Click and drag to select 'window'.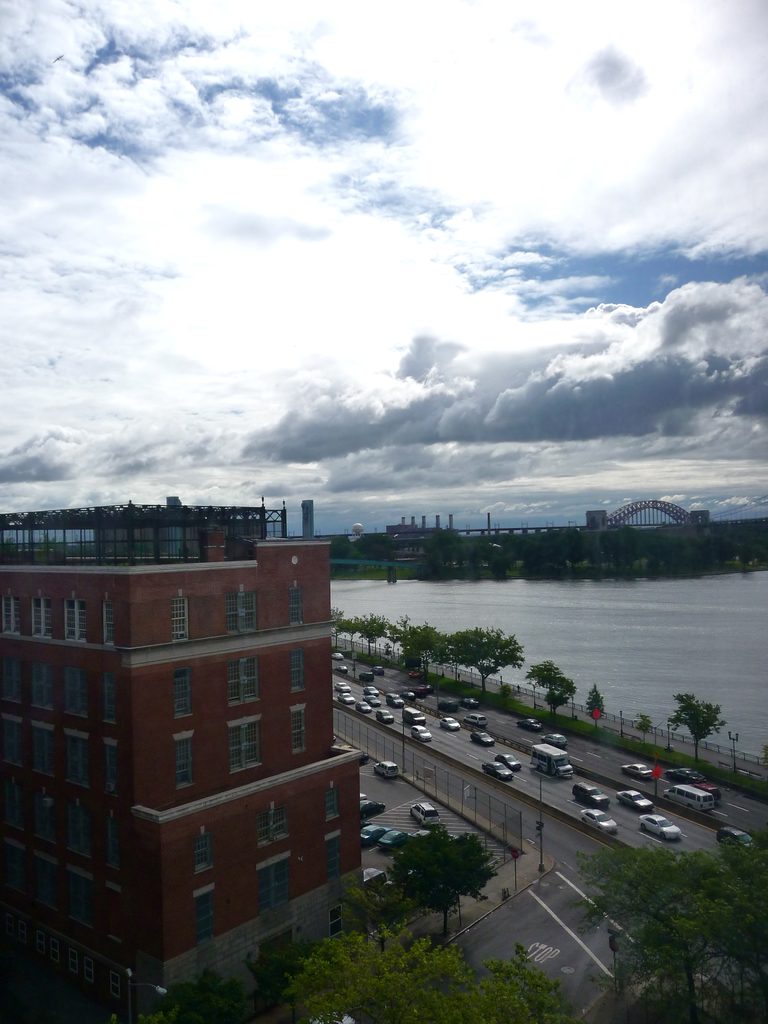
Selection: 32, 664, 52, 709.
